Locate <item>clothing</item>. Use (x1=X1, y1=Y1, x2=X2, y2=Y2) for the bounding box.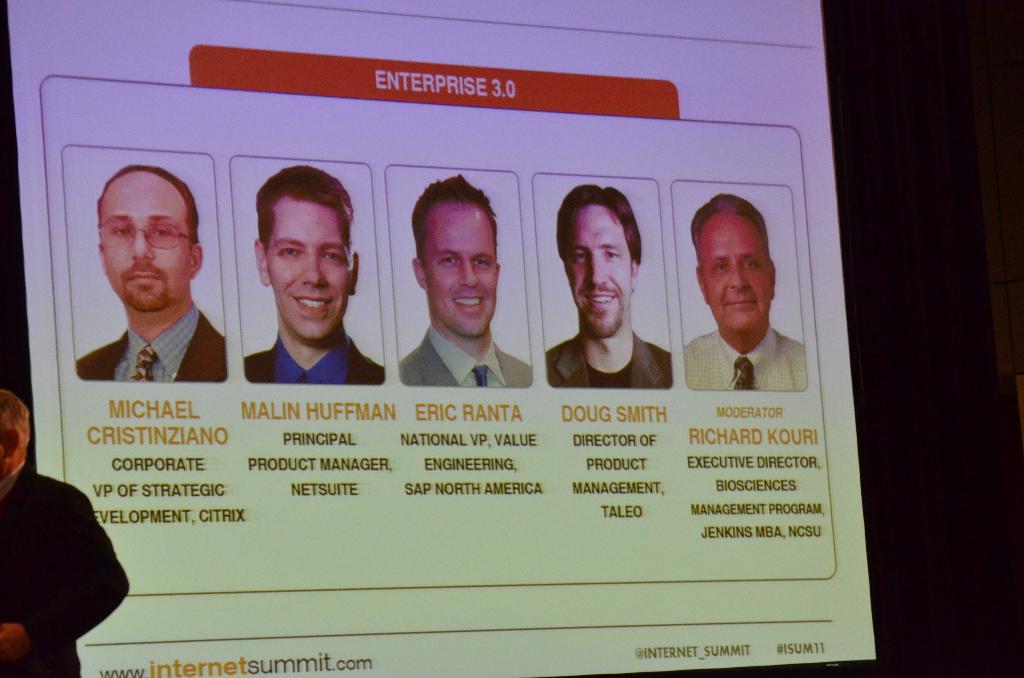
(x1=76, y1=302, x2=227, y2=385).
